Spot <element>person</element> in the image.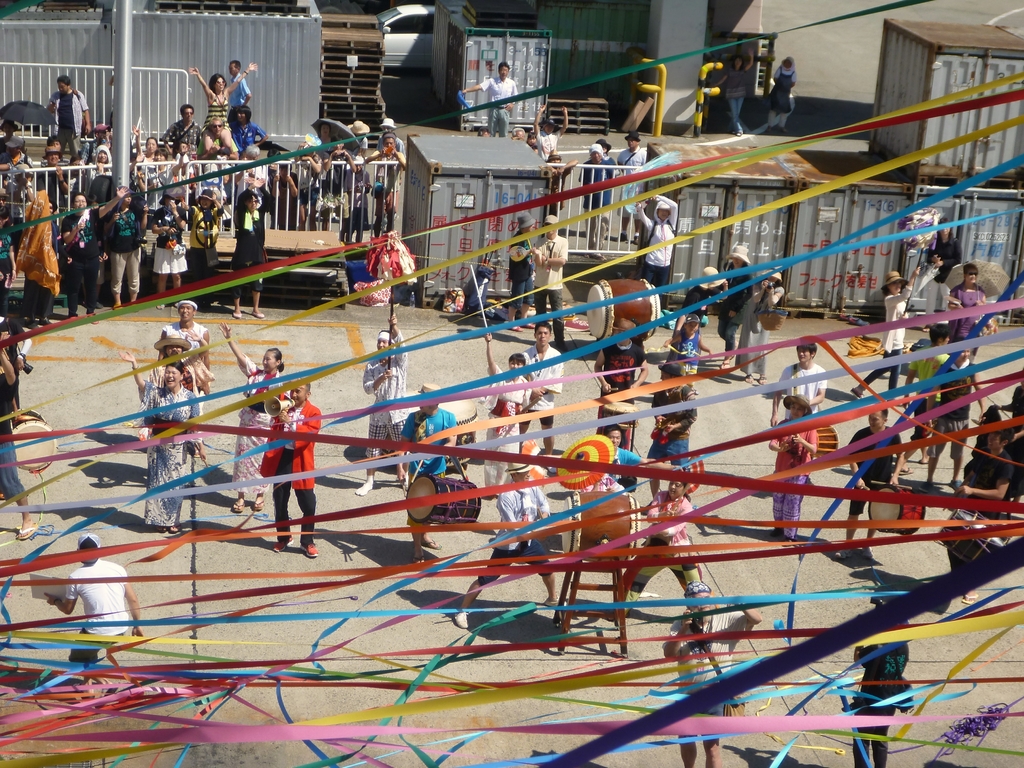
<element>person</element> found at region(479, 125, 489, 138).
